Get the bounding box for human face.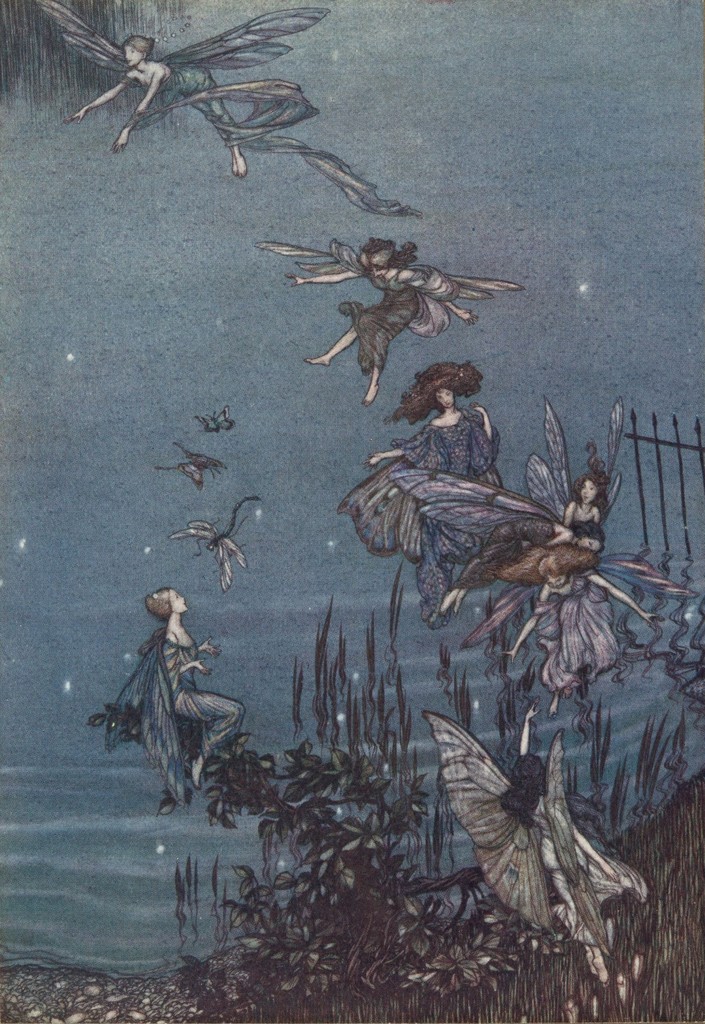
detection(579, 540, 601, 552).
